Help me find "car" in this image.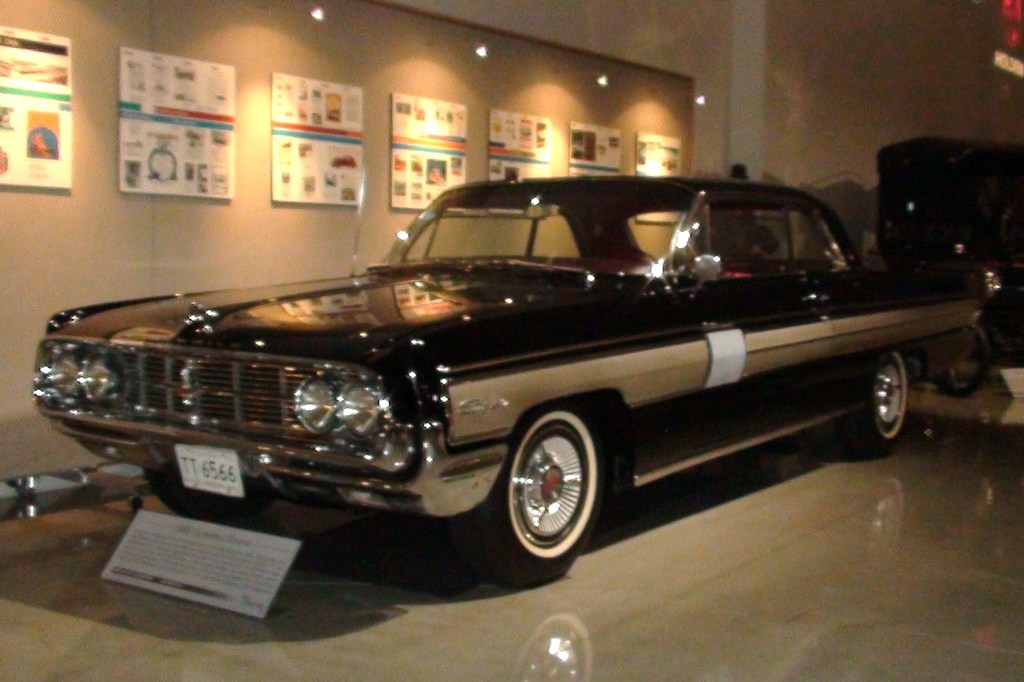
Found it: select_region(25, 172, 994, 586).
